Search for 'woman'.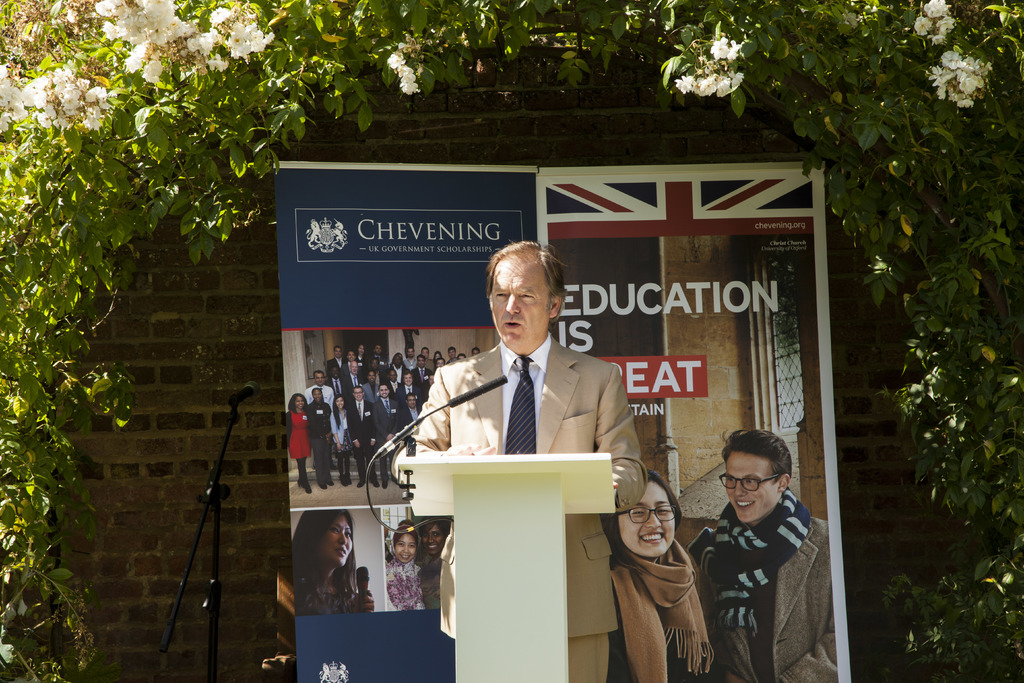
Found at crop(610, 461, 713, 682).
